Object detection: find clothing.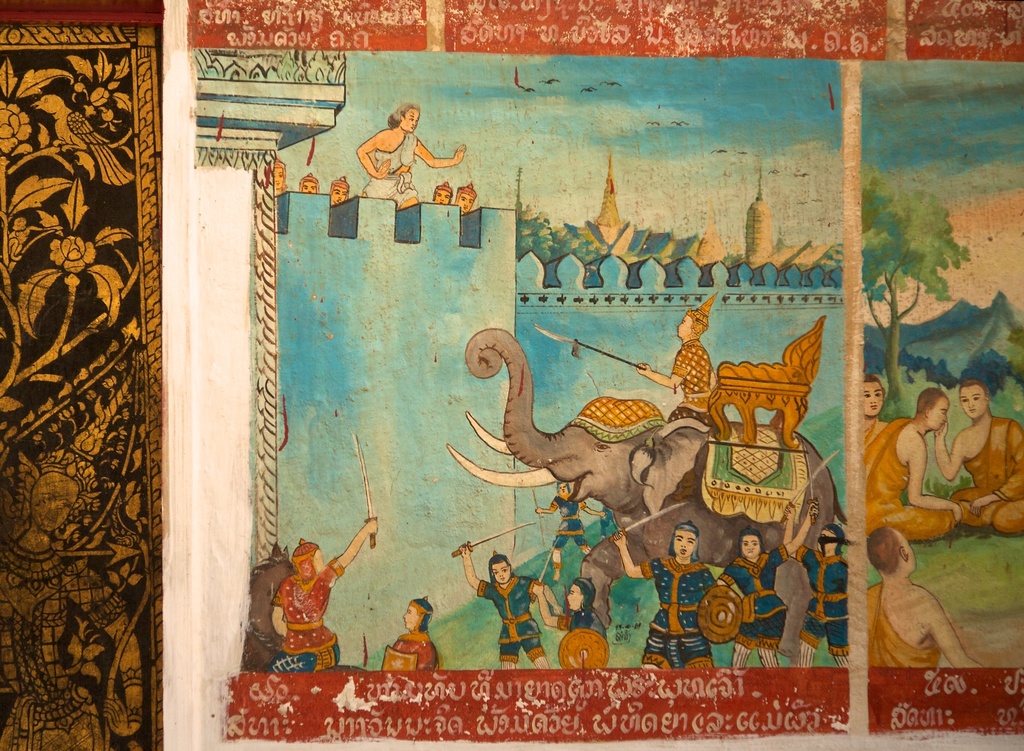
260/543/349/664.
